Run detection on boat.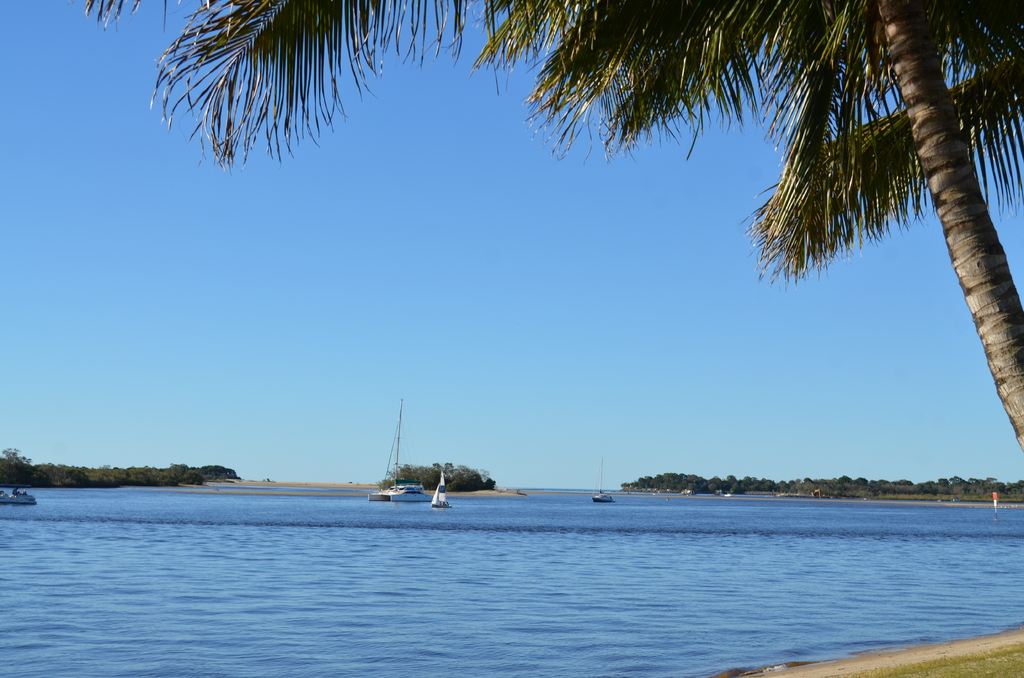
Result: left=369, top=396, right=430, bottom=505.
